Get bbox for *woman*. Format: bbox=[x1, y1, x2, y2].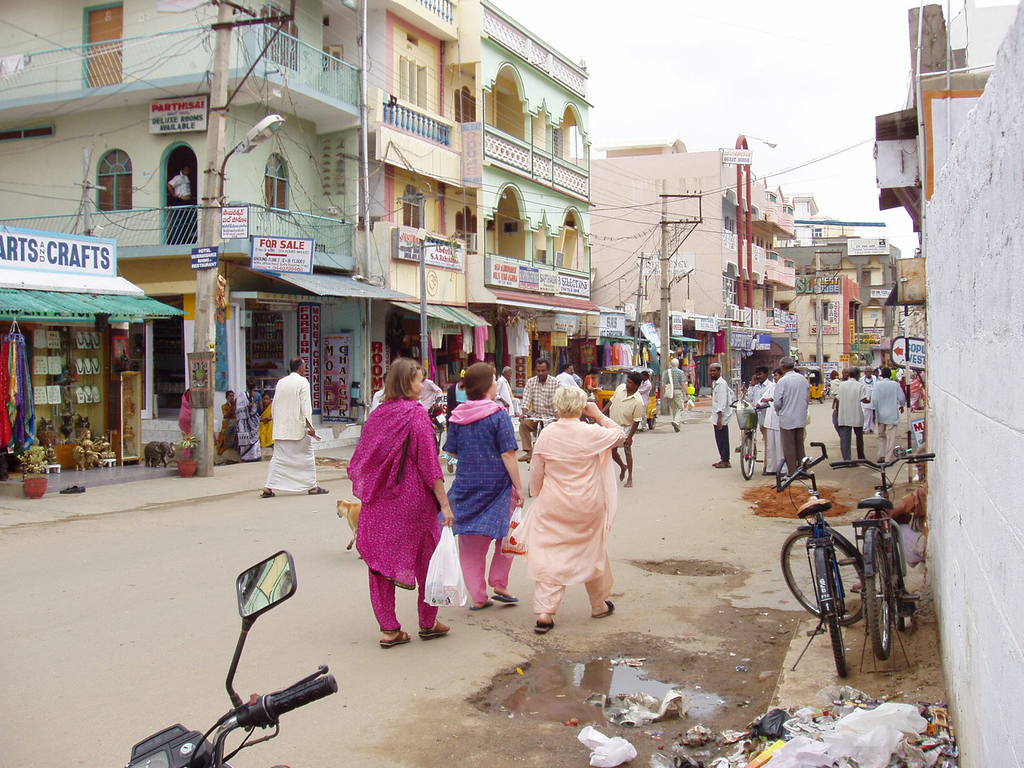
bbox=[235, 377, 266, 465].
